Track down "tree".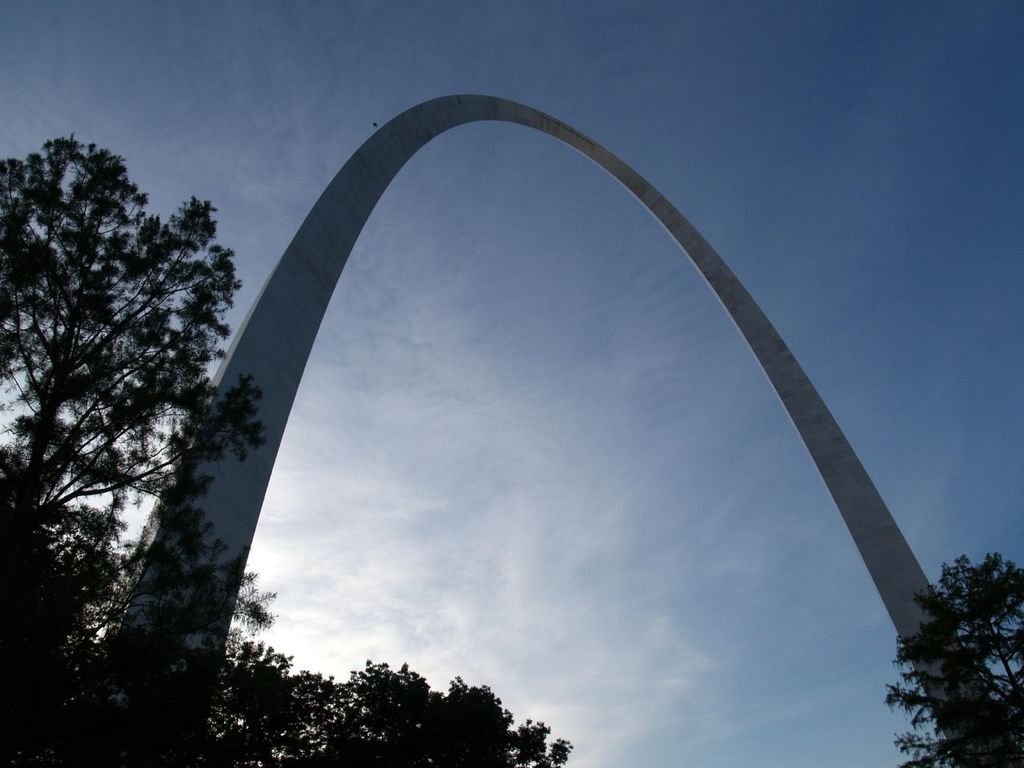
Tracked to BBox(0, 136, 277, 766).
